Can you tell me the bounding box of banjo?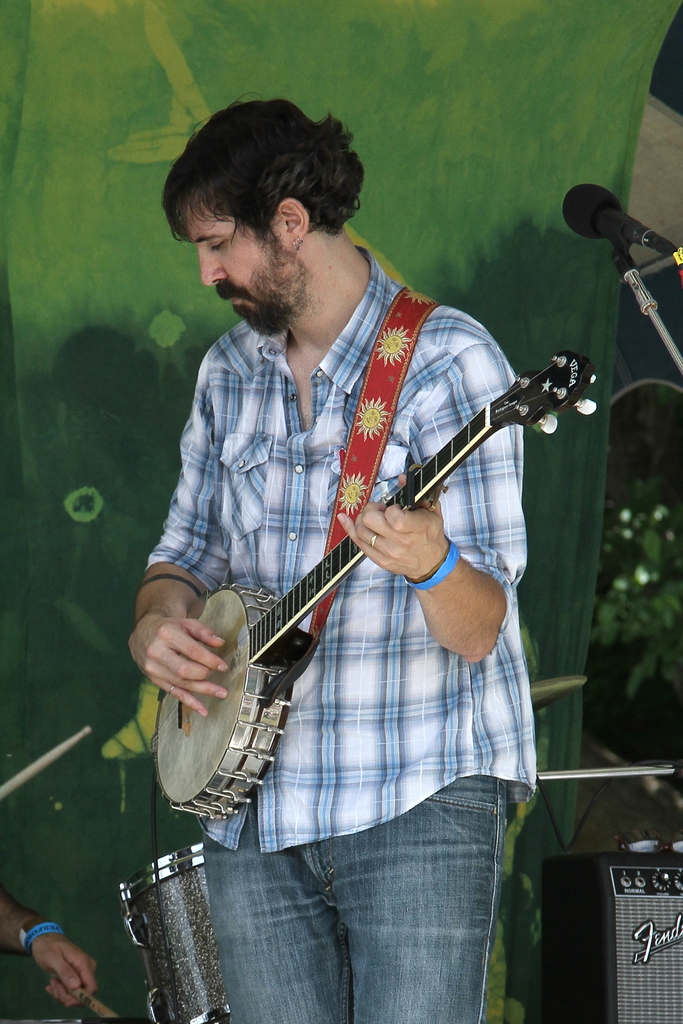
134, 344, 550, 804.
